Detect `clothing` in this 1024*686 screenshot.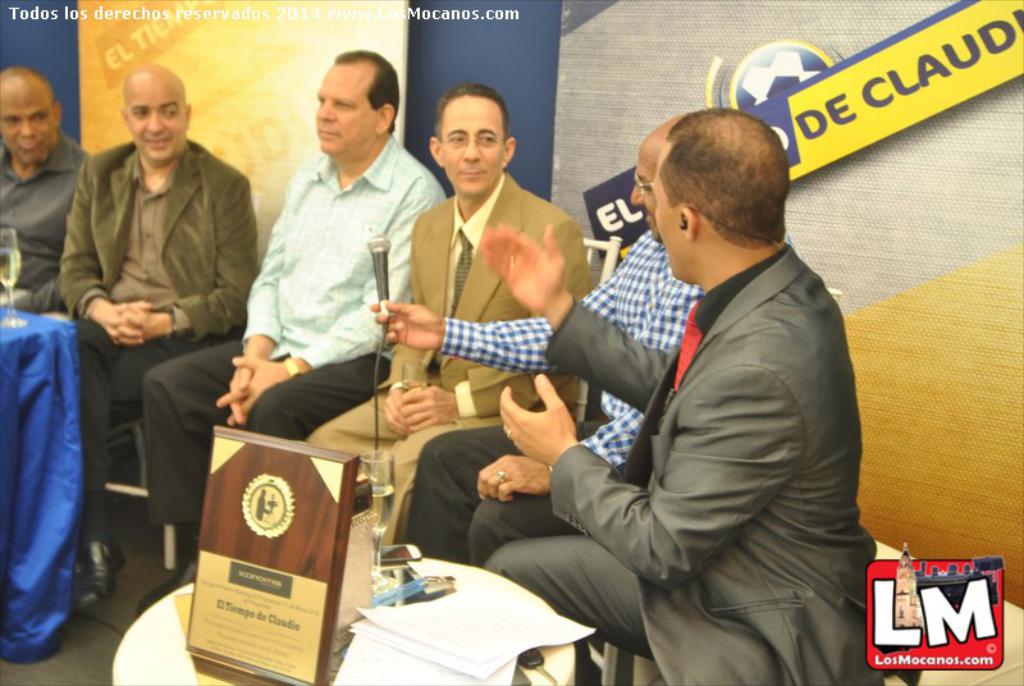
Detection: locate(60, 138, 264, 334).
